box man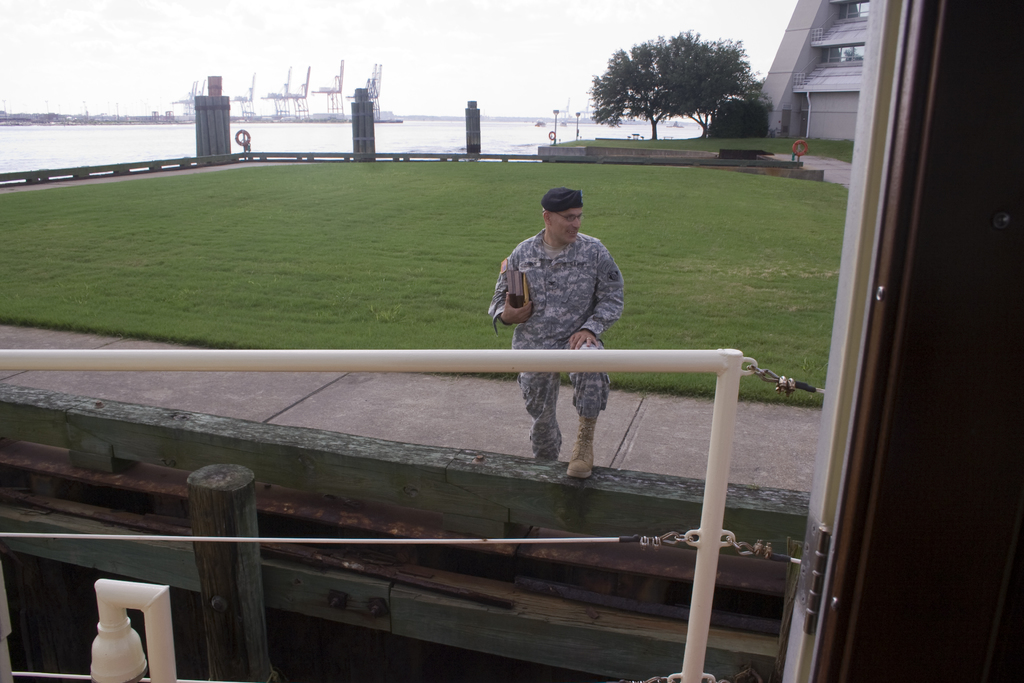
<bbox>489, 179, 646, 456</bbox>
